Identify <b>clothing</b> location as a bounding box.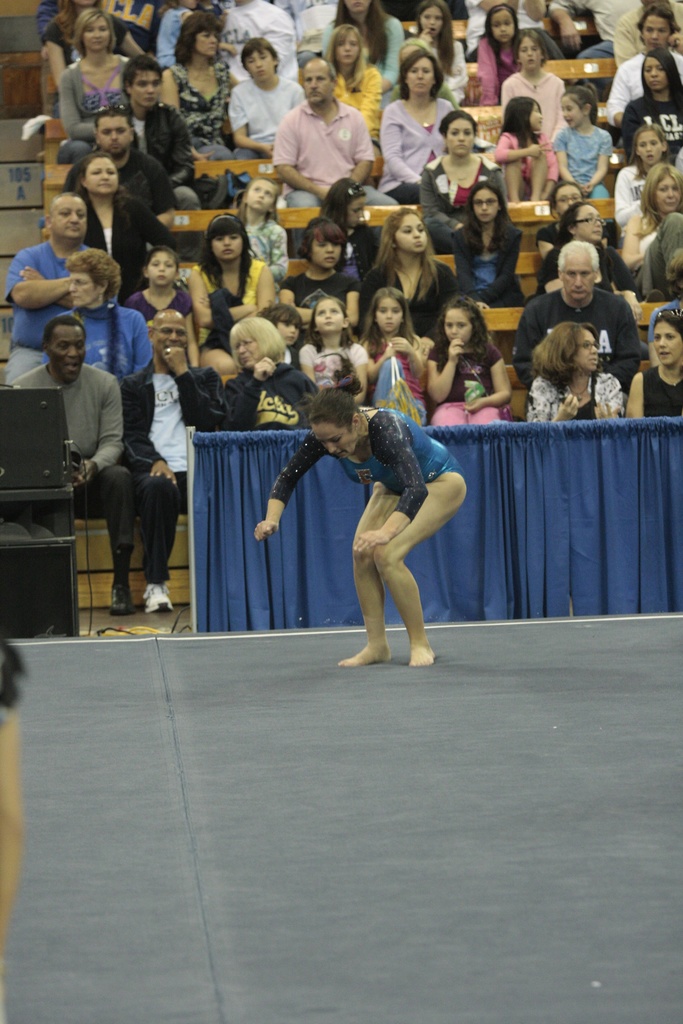
detection(365, 330, 427, 420).
